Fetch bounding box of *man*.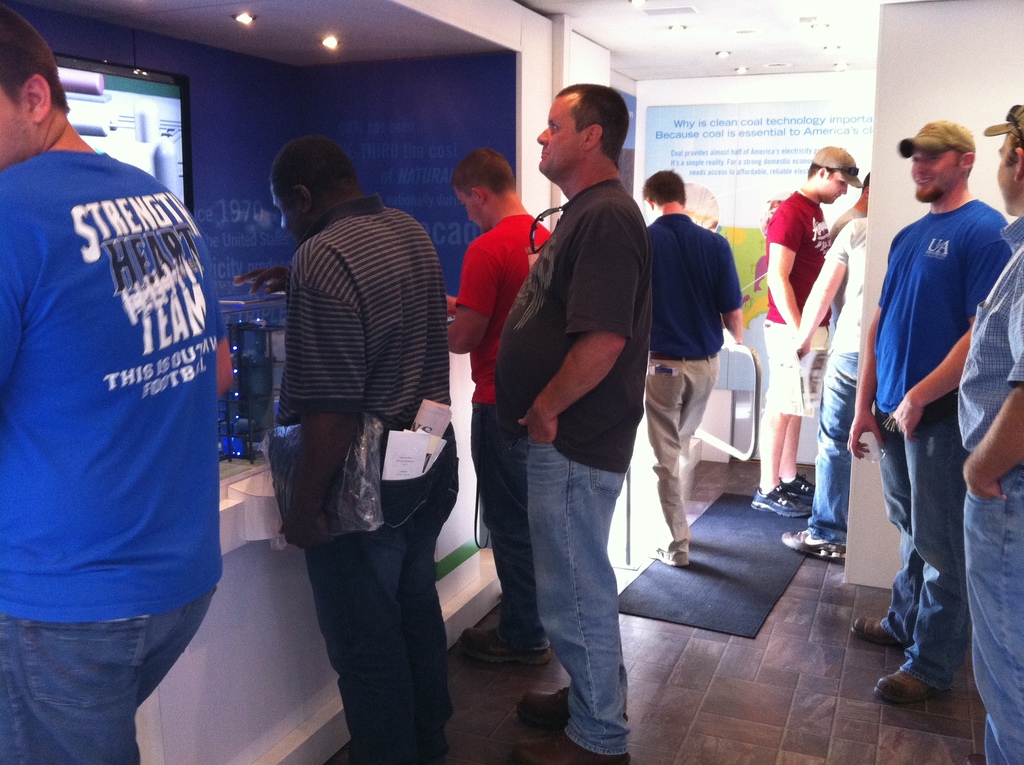
Bbox: {"x1": 645, "y1": 166, "x2": 755, "y2": 576}.
